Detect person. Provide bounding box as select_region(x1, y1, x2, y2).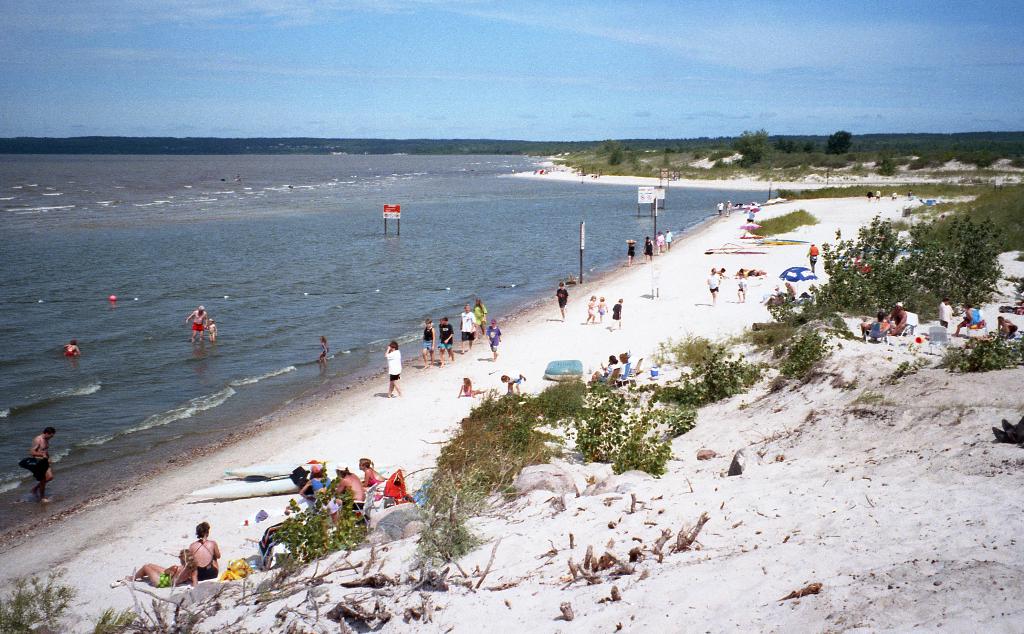
select_region(204, 315, 216, 340).
